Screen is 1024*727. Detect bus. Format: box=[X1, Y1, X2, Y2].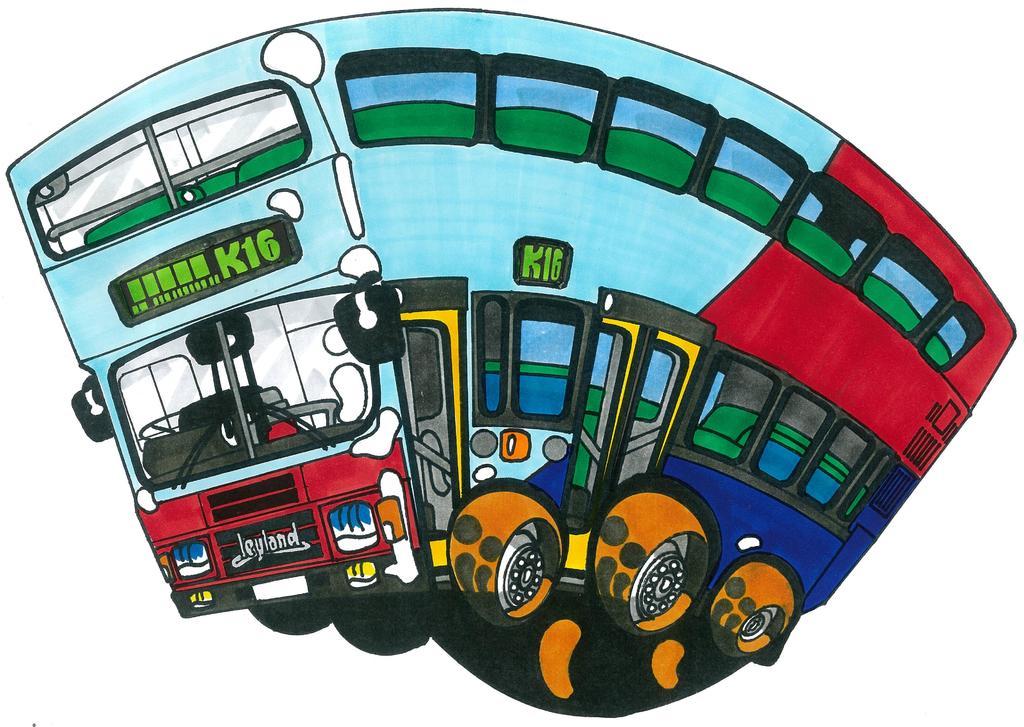
box=[2, 6, 1018, 668].
